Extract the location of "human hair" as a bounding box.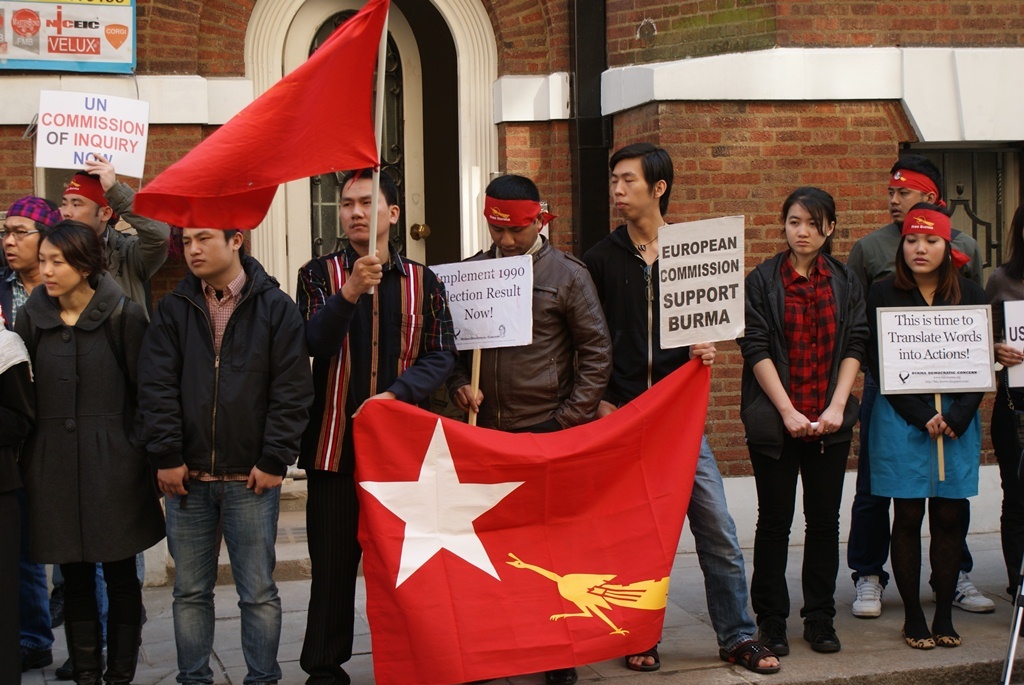
detection(779, 186, 851, 262).
